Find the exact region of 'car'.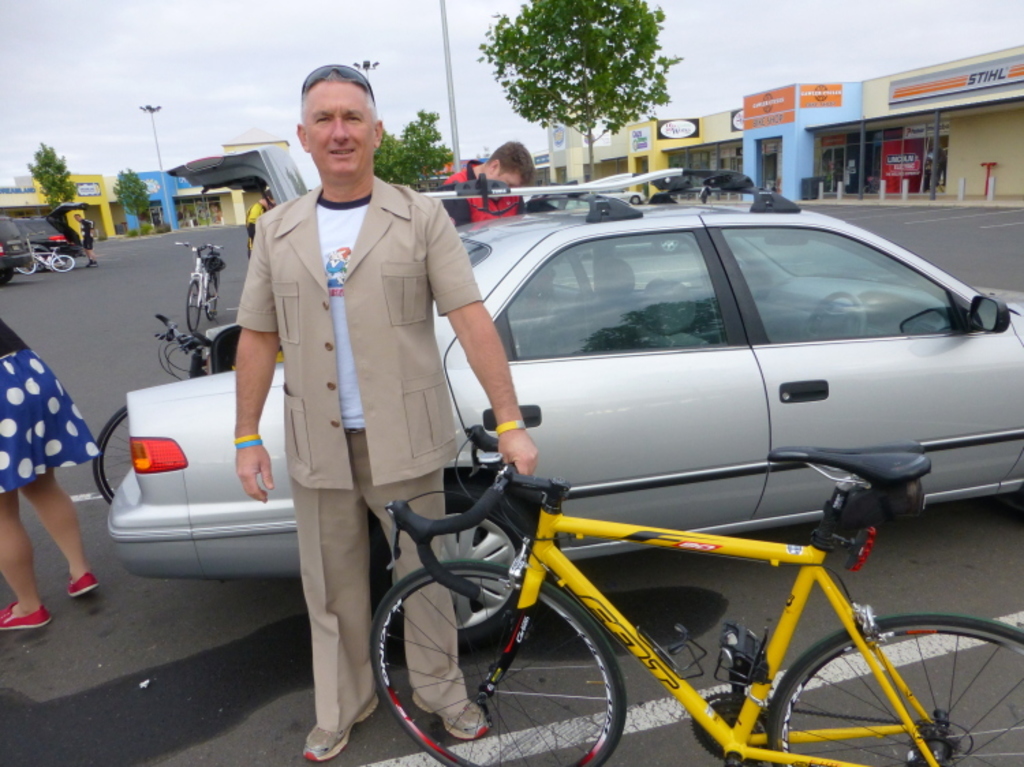
Exact region: (x1=102, y1=180, x2=1023, y2=659).
